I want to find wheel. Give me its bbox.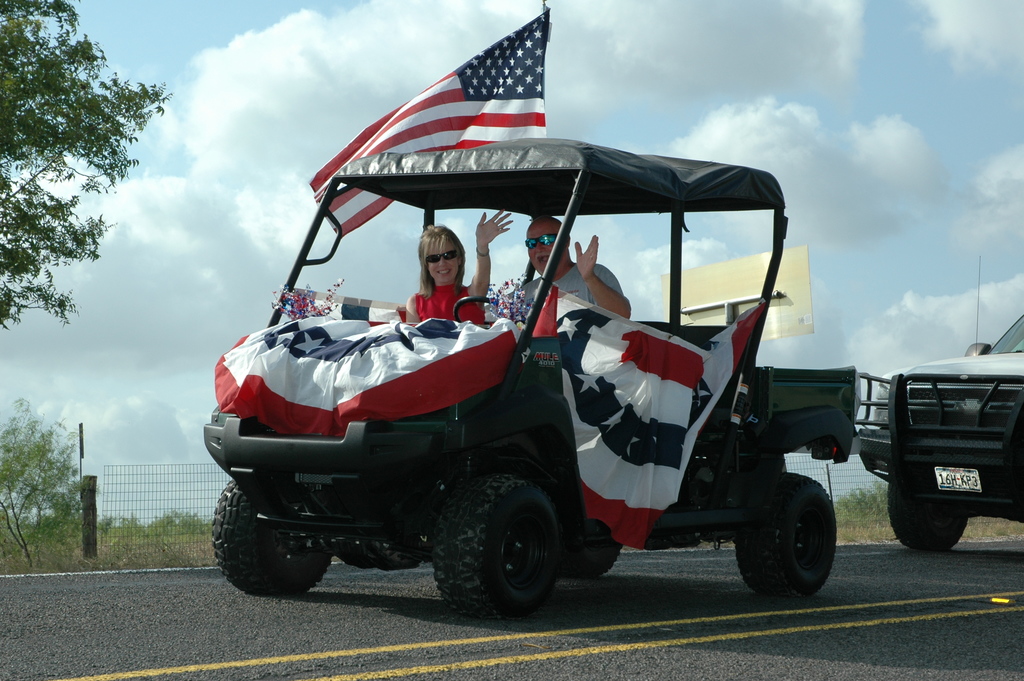
<bbox>209, 480, 331, 598</bbox>.
